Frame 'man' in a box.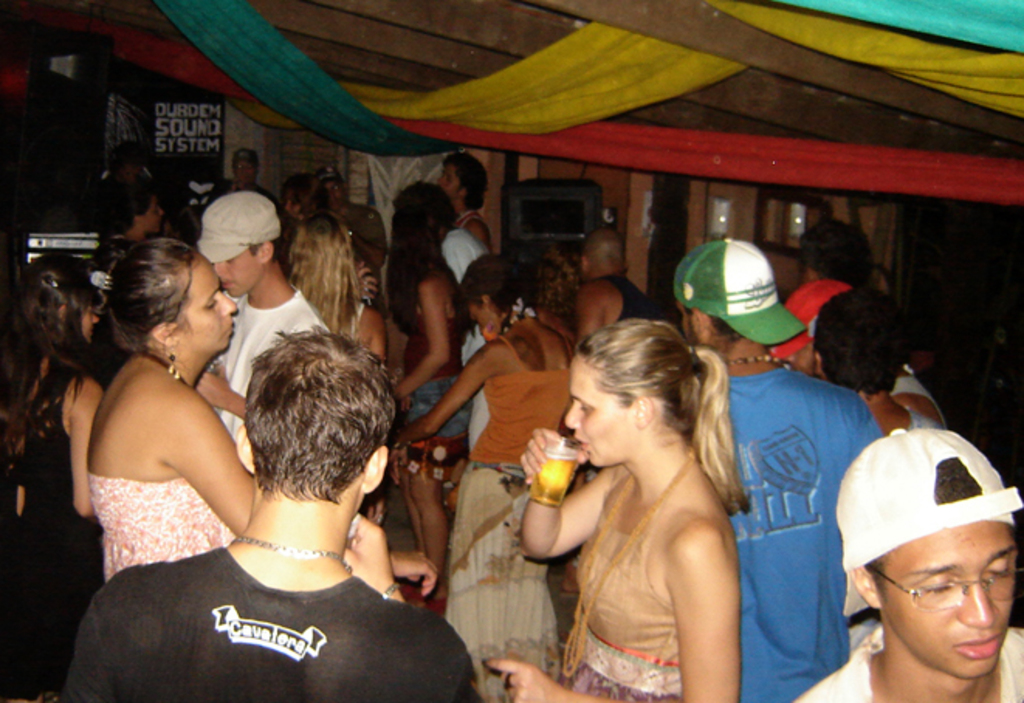
pyautogui.locateOnScreen(195, 195, 322, 468).
